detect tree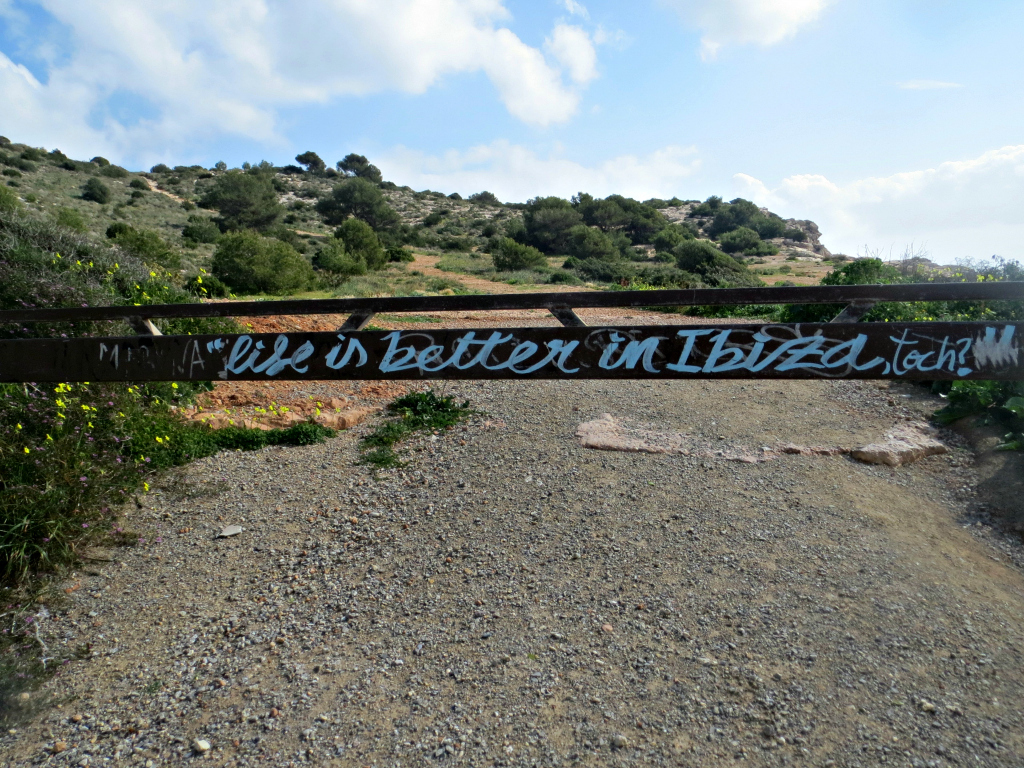
106:221:167:261
